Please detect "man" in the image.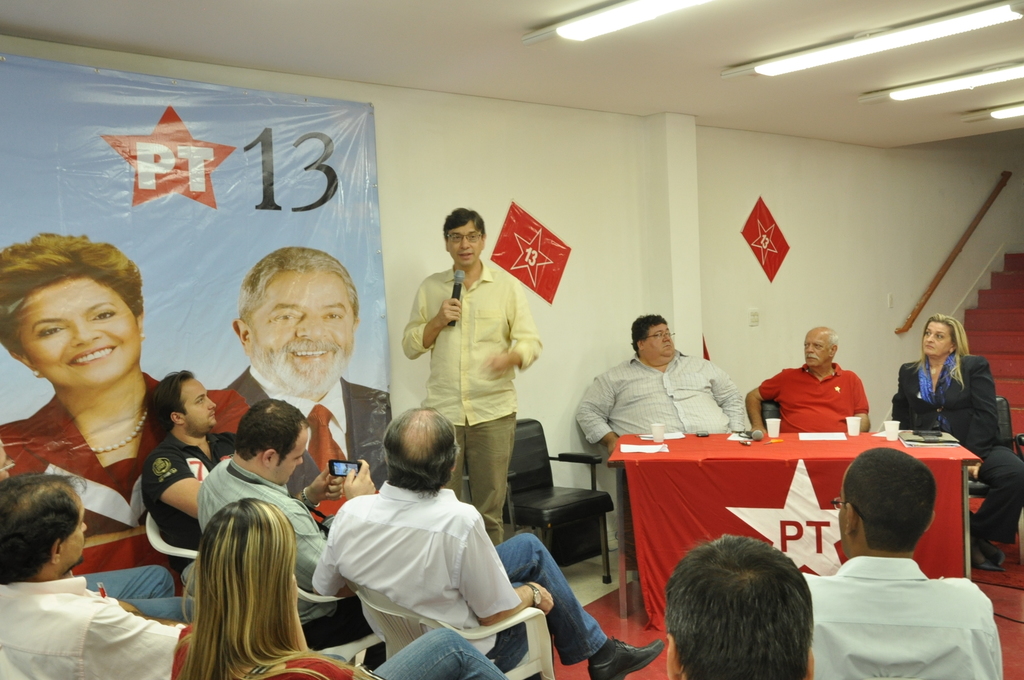
l=661, t=533, r=817, b=679.
